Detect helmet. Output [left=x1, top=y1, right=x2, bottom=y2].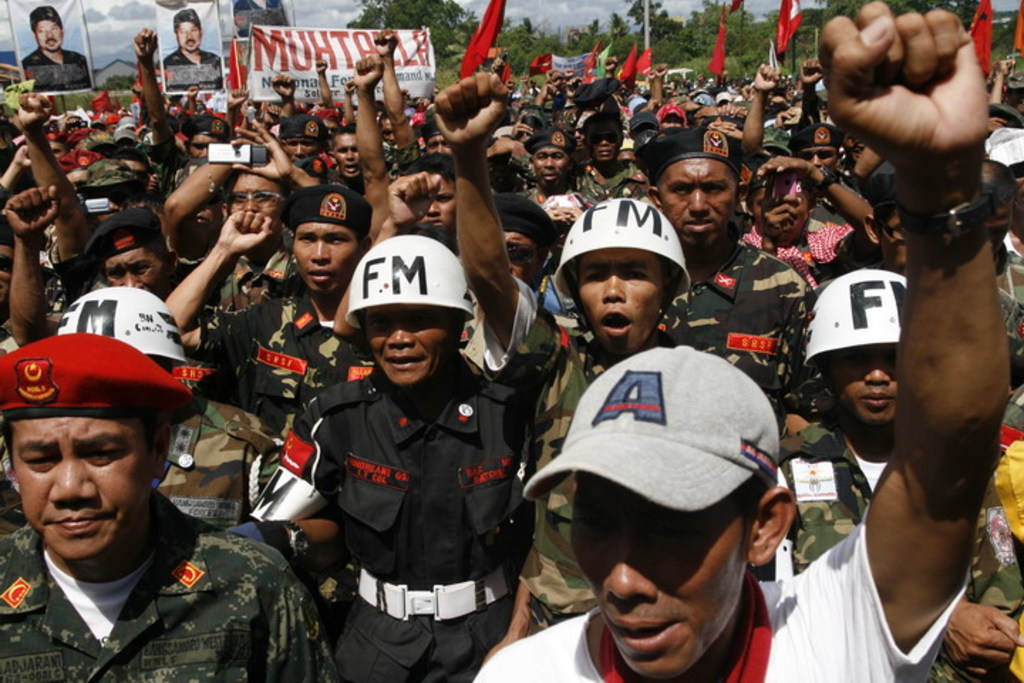
[left=556, top=189, right=690, bottom=351].
